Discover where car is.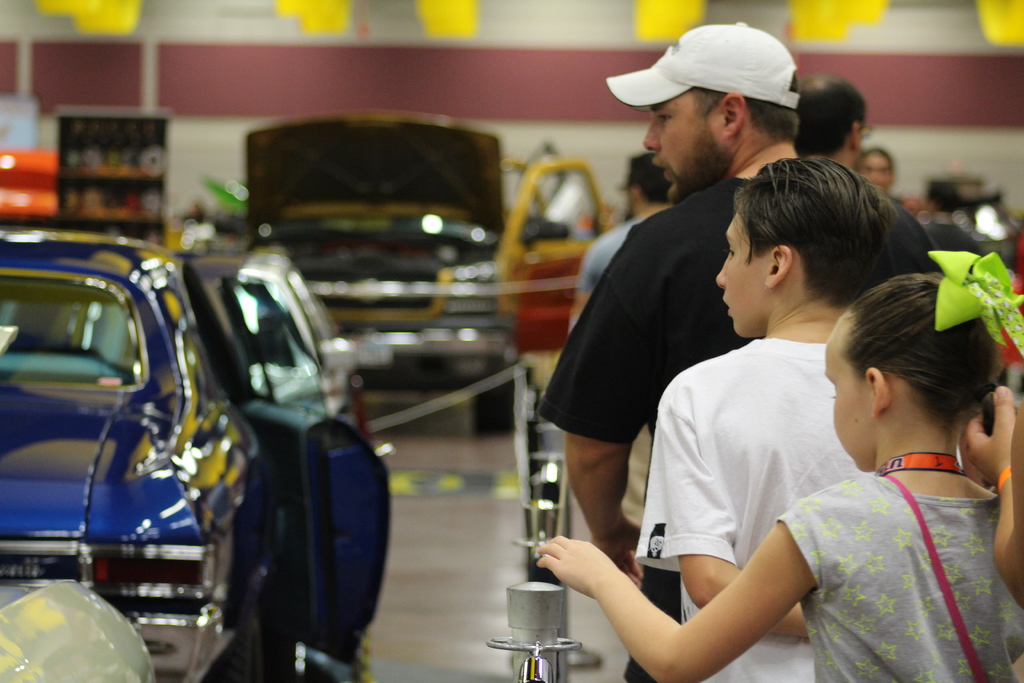
Discovered at bbox=[193, 250, 373, 443].
